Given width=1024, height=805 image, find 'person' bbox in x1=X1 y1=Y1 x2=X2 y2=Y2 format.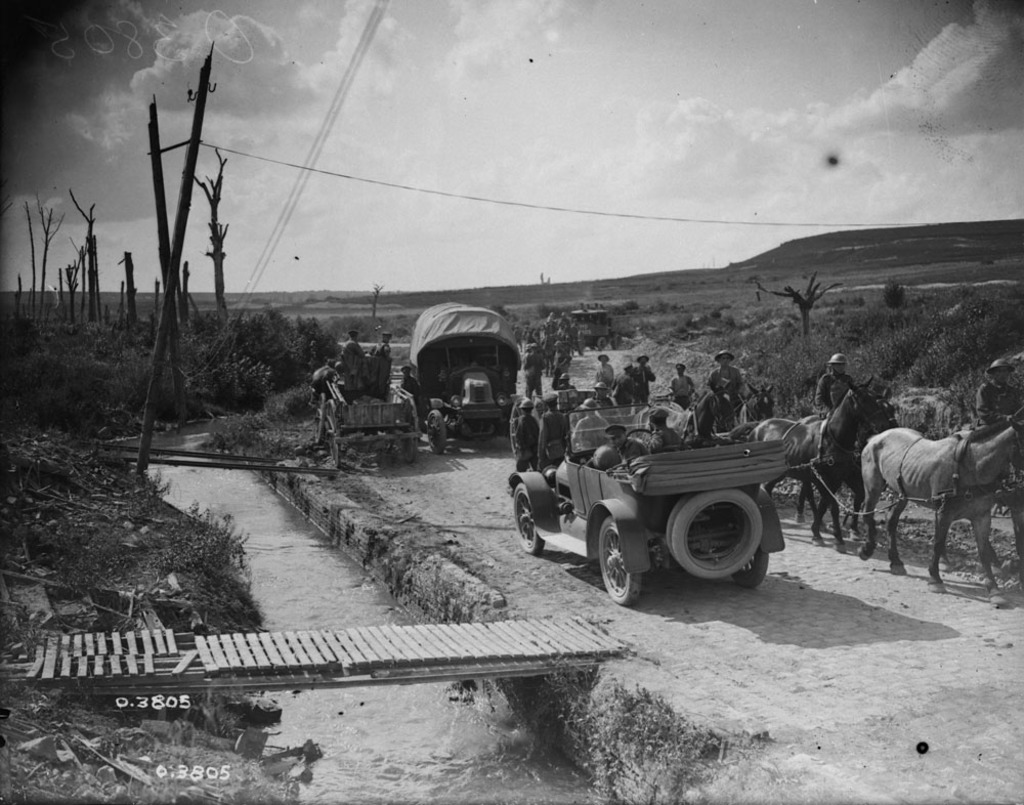
x1=597 y1=422 x2=645 y2=466.
